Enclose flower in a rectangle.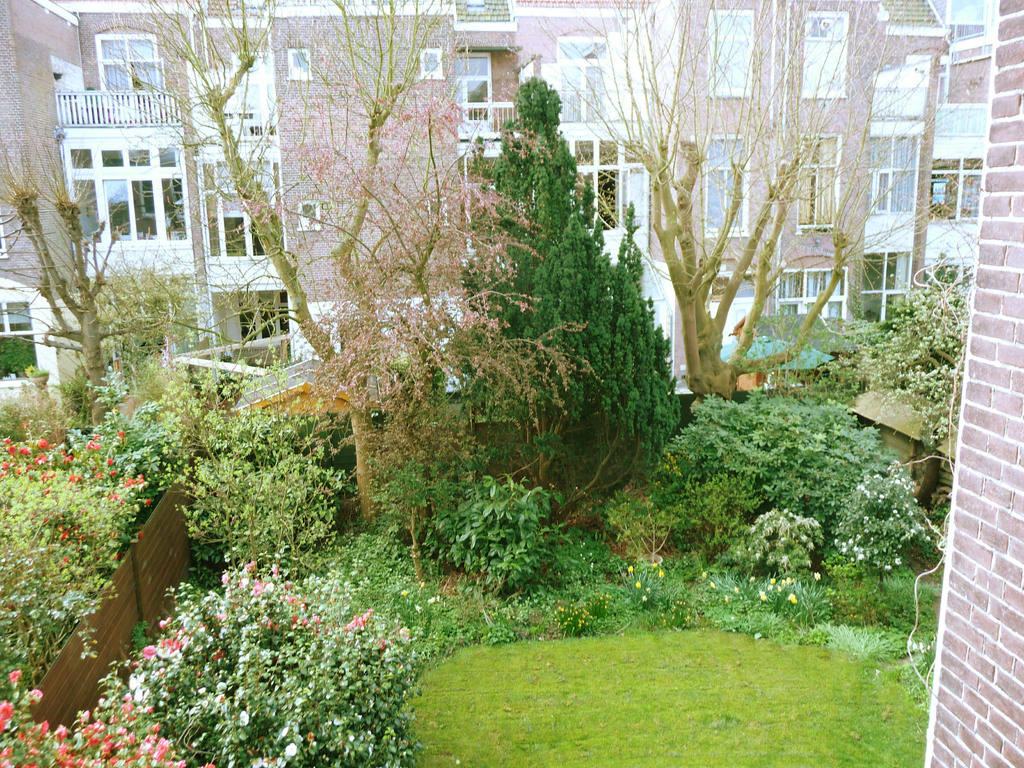
<region>733, 587, 738, 595</region>.
